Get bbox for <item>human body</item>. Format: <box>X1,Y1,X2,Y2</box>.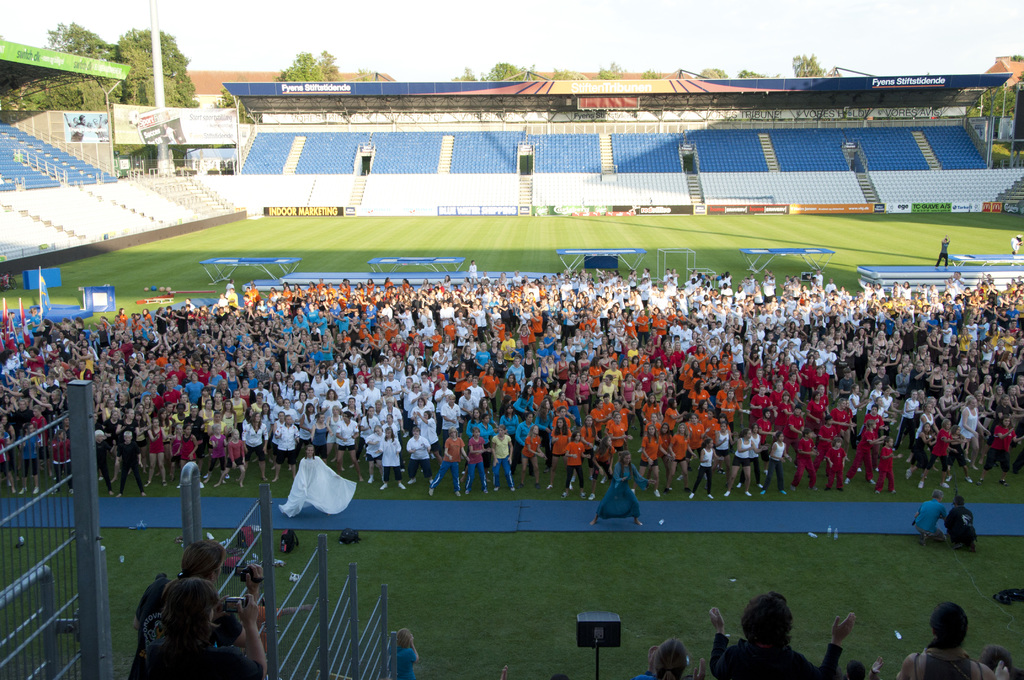
<box>501,394,516,417</box>.
